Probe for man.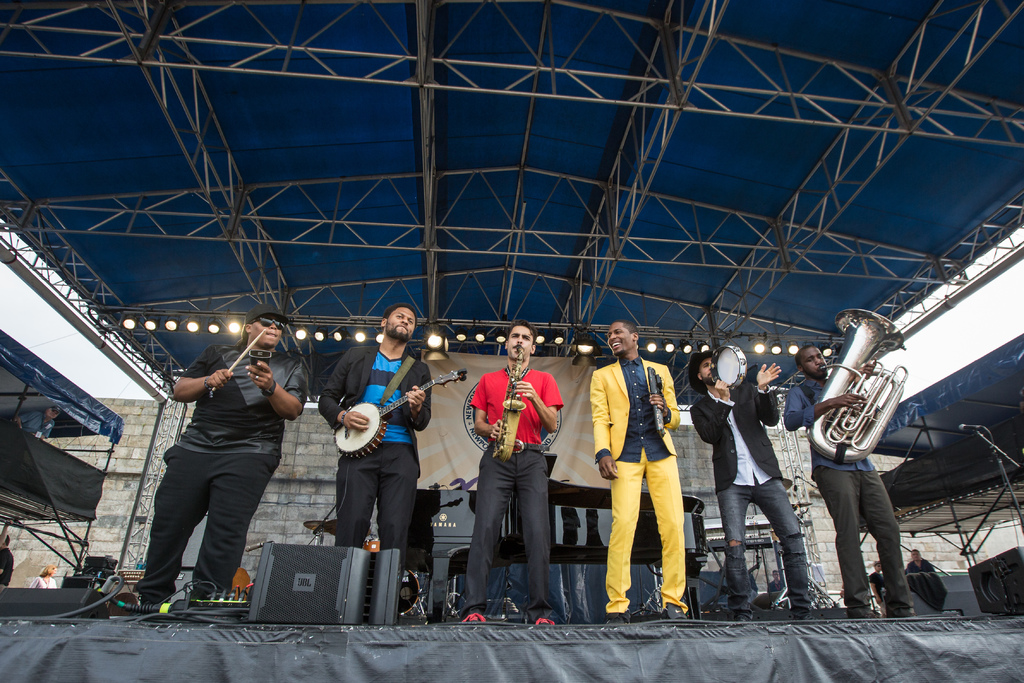
Probe result: l=588, t=321, r=690, b=630.
